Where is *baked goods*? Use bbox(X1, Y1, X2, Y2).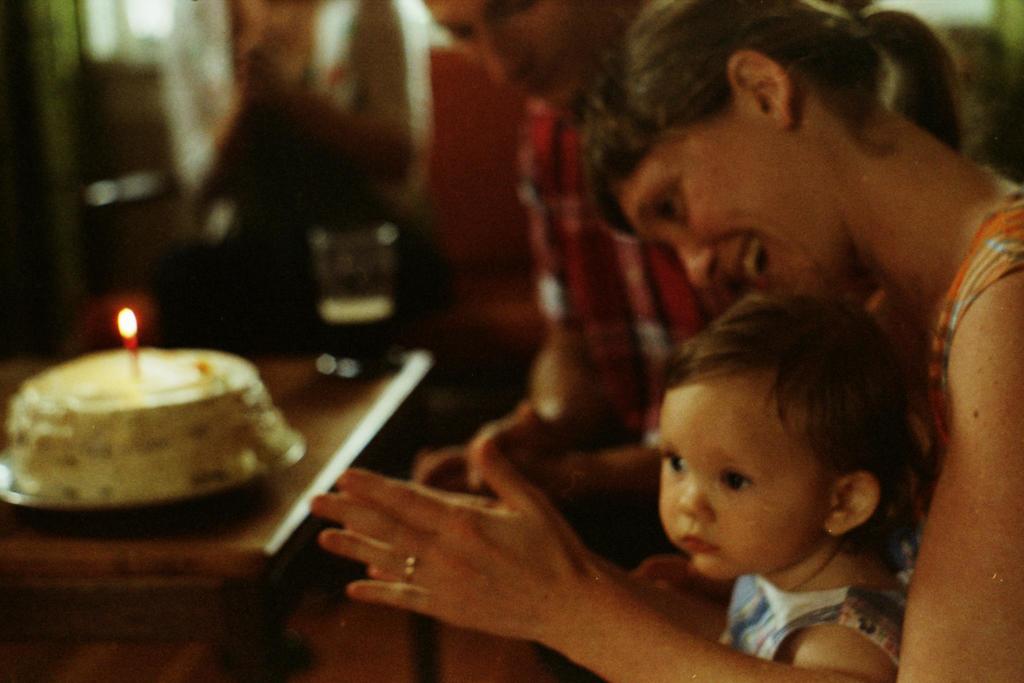
bbox(10, 335, 285, 517).
